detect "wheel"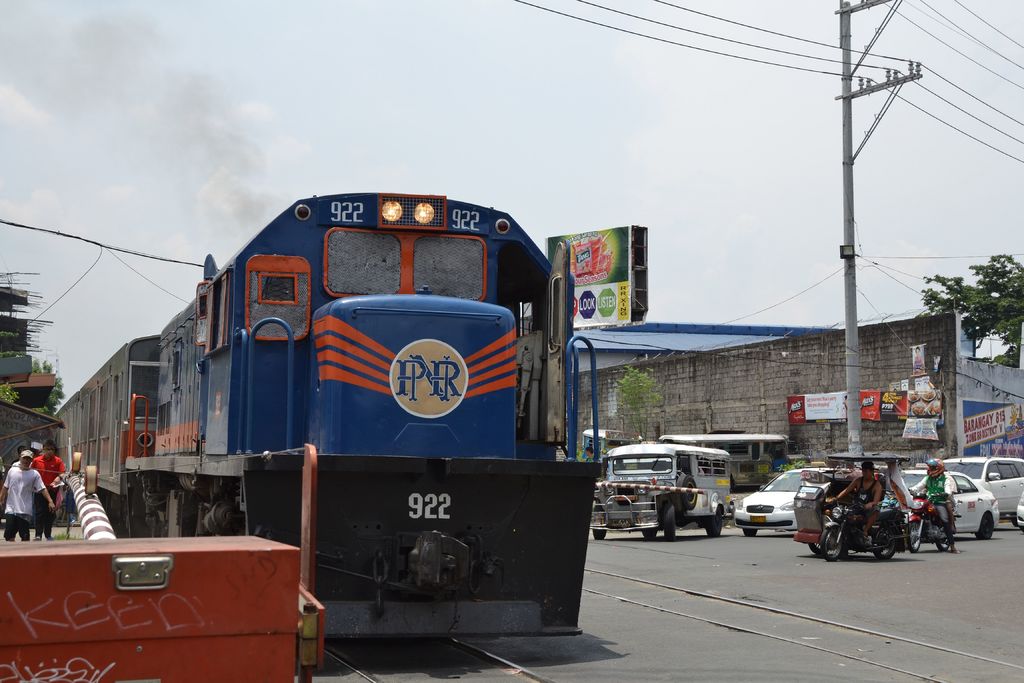
x1=973 y1=510 x2=1000 y2=541
